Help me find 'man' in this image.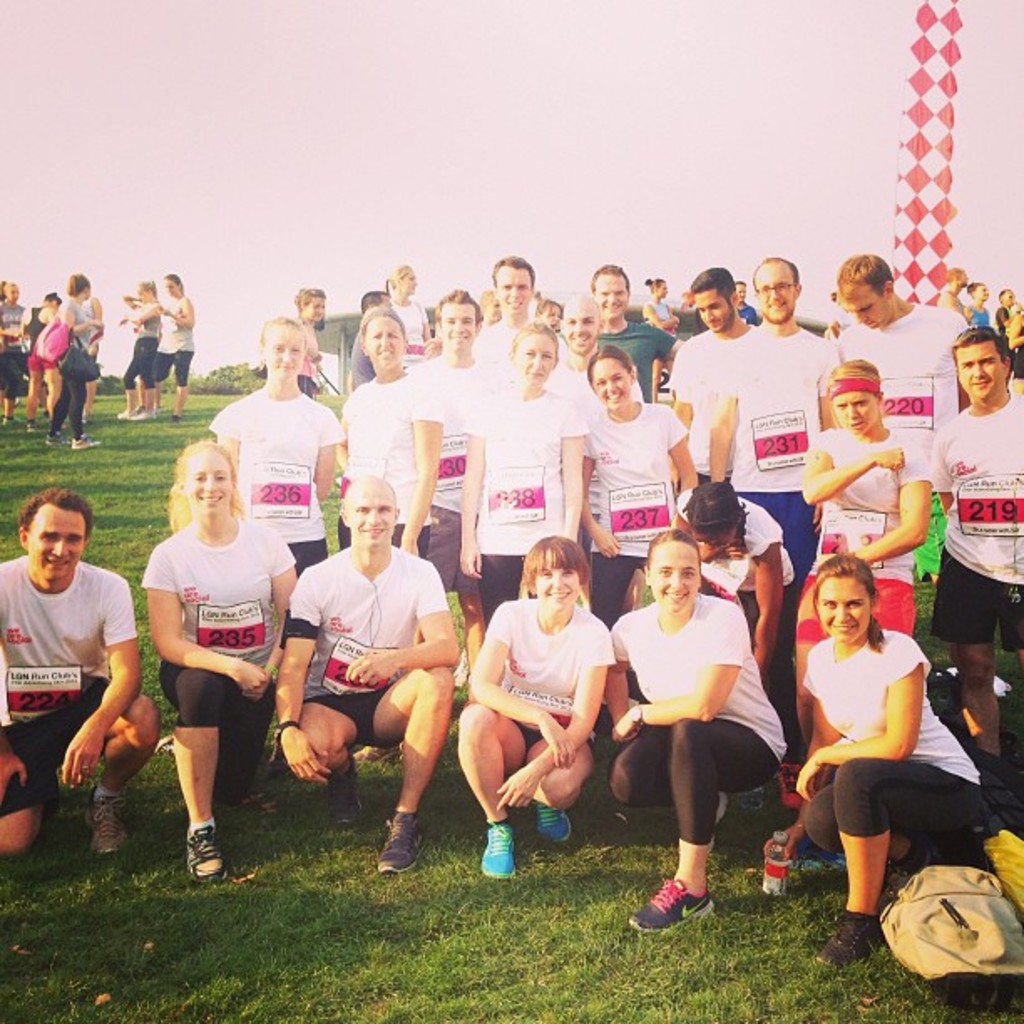
Found it: [925,330,1022,760].
